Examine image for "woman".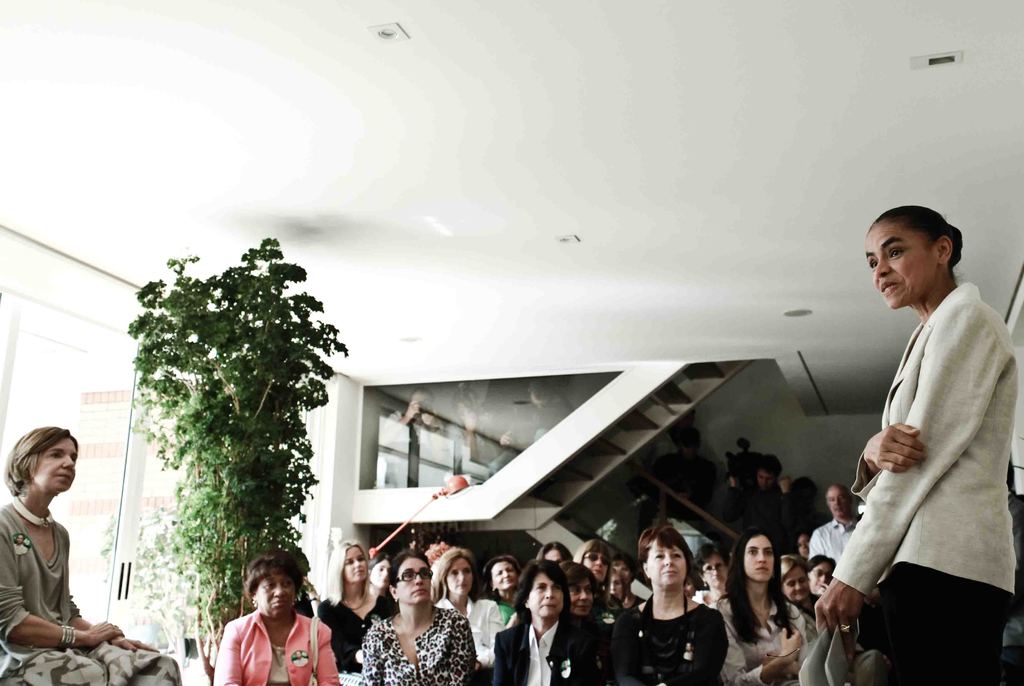
Examination result: bbox(490, 561, 601, 685).
